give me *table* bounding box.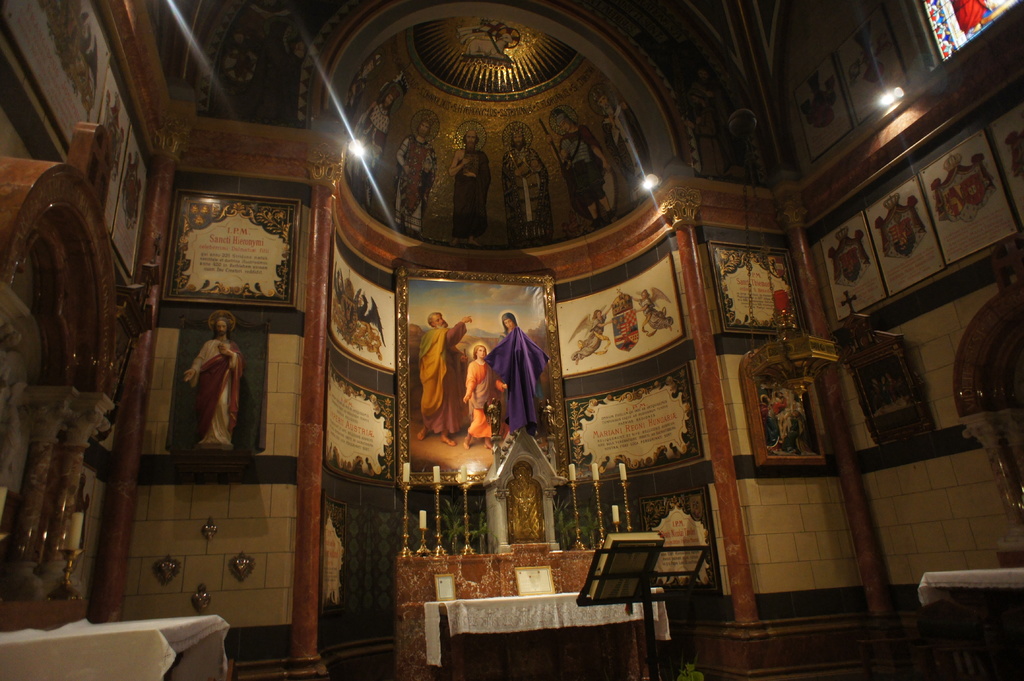
[x1=0, y1=616, x2=228, y2=680].
